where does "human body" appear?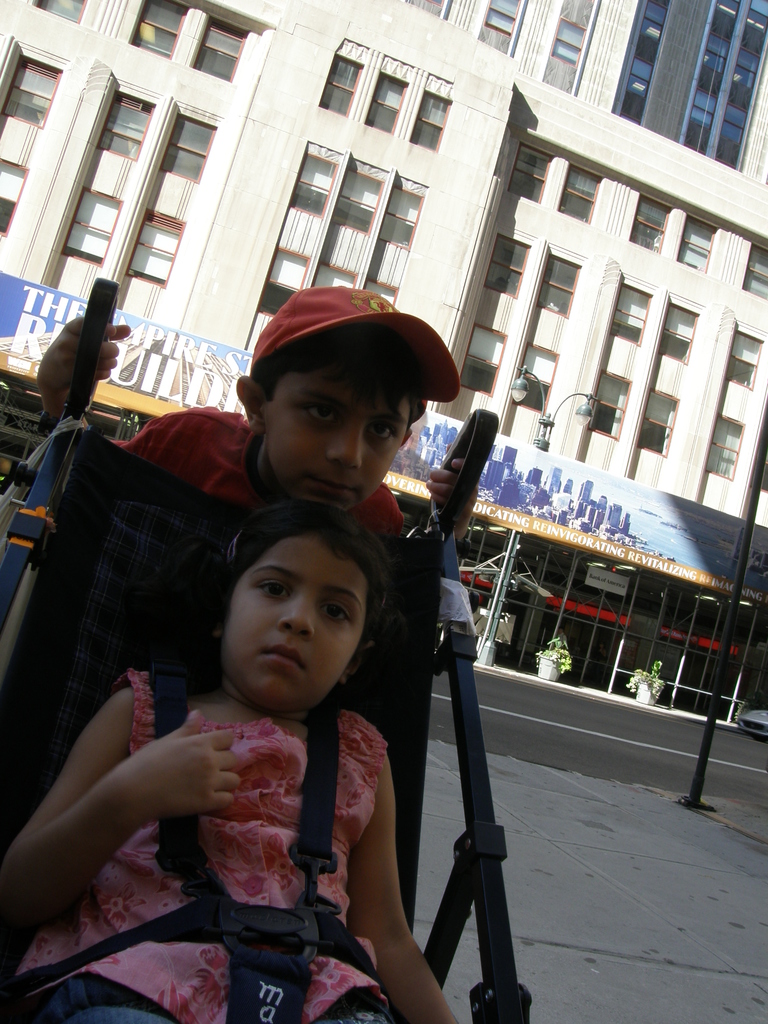
Appears at 43/458/456/1003.
